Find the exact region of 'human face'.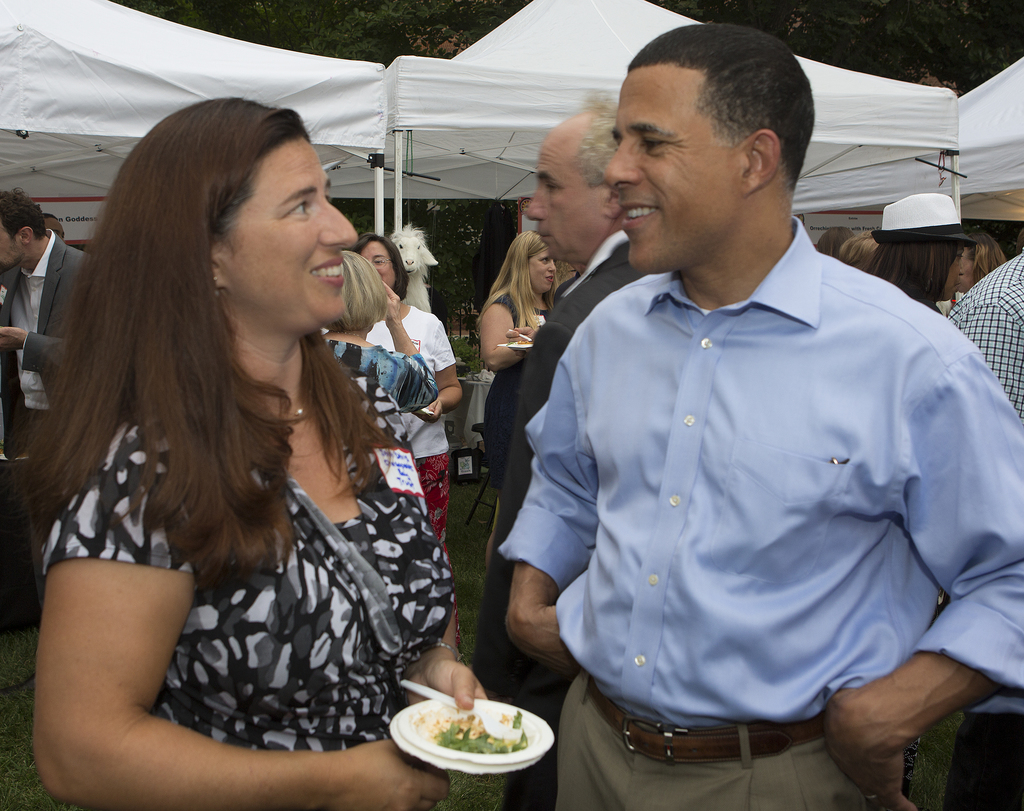
Exact region: 943:256:966:295.
